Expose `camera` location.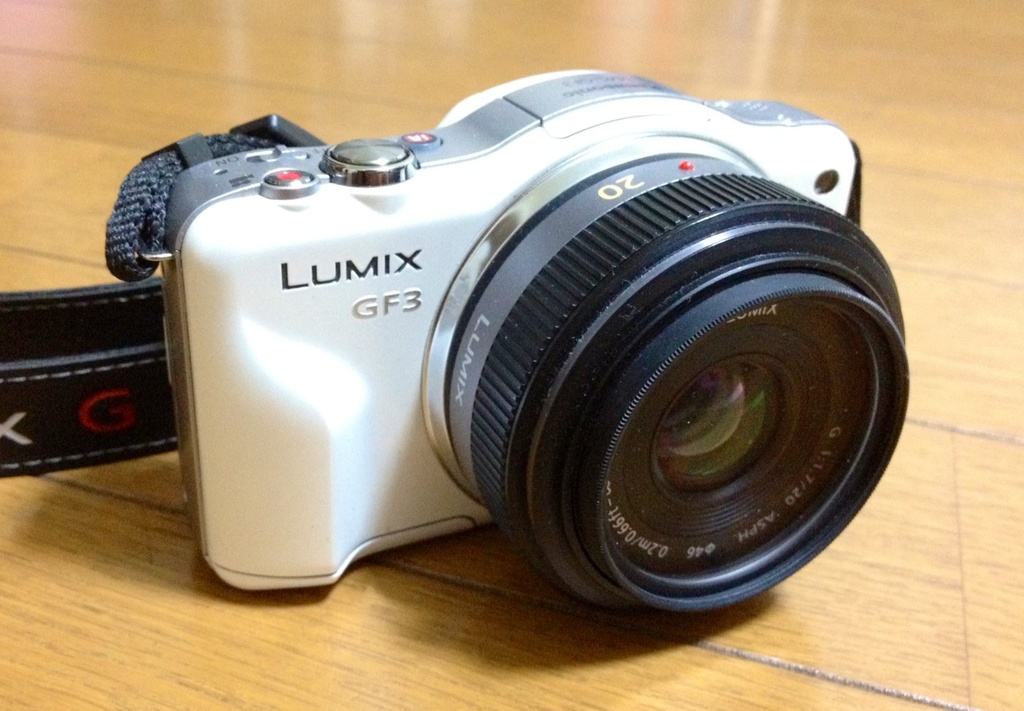
Exposed at <box>158,75,914,616</box>.
